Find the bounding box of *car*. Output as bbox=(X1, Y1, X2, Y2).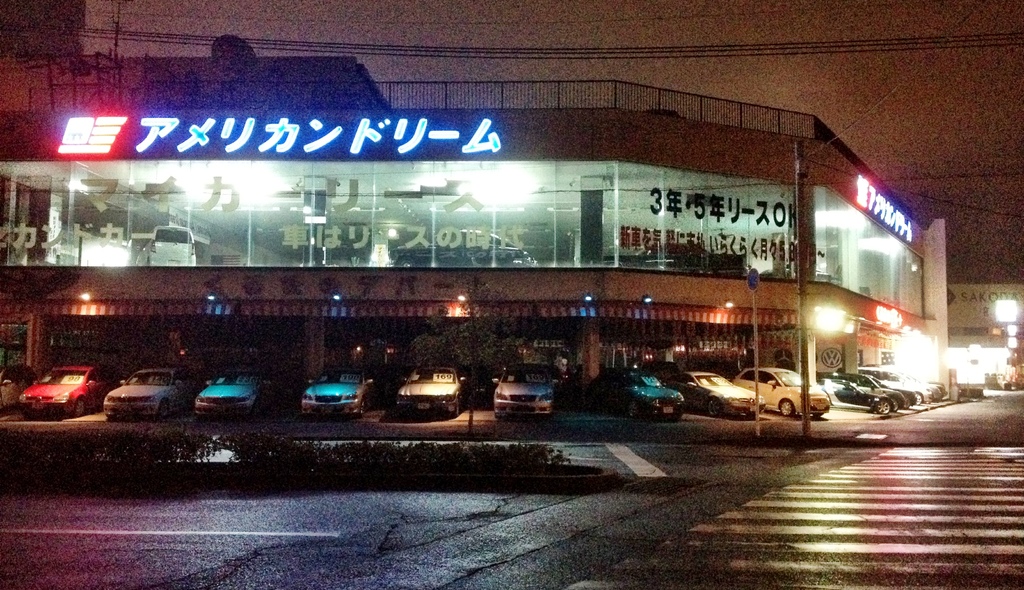
bbox=(0, 362, 34, 414).
